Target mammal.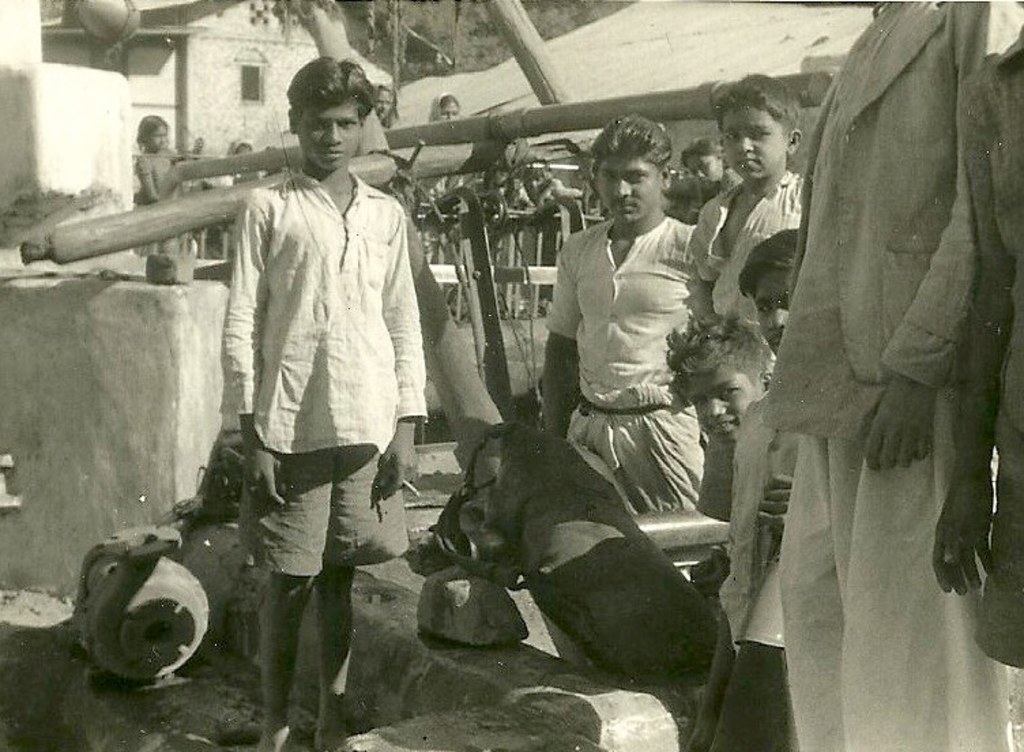
Target region: [left=689, top=68, right=809, bottom=527].
